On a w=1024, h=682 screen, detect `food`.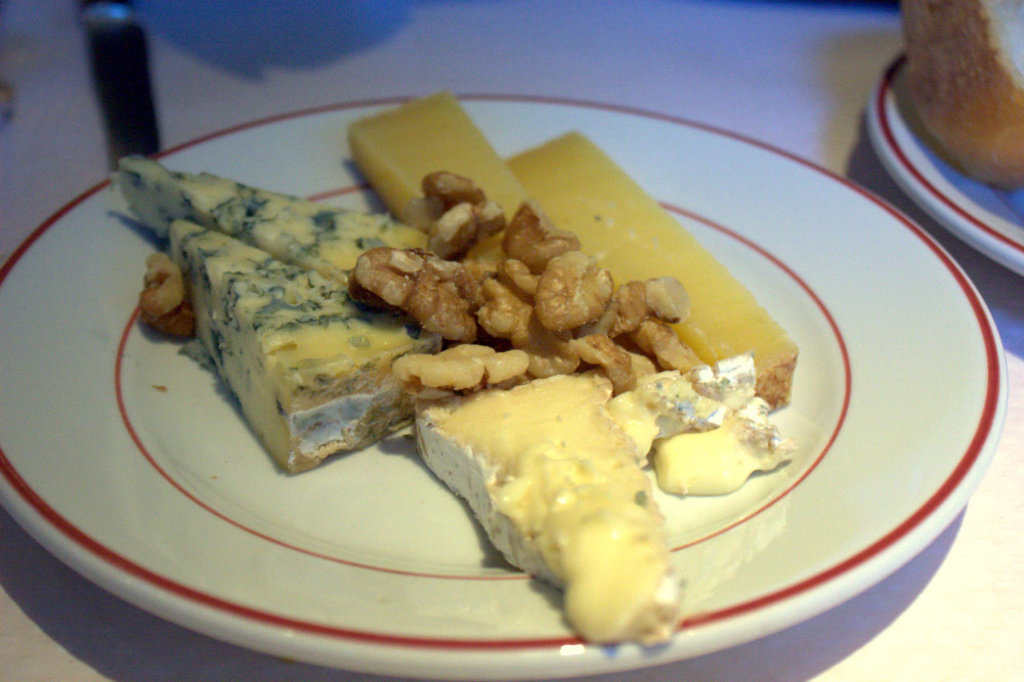
bbox=(606, 373, 732, 467).
